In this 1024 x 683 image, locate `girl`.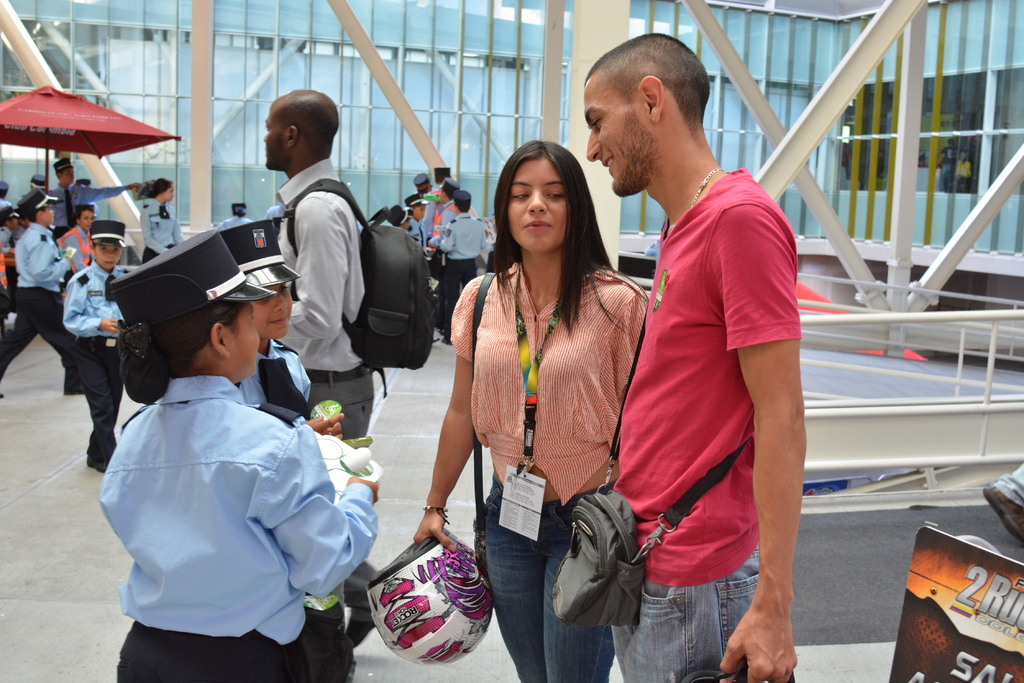
Bounding box: [143,237,356,682].
